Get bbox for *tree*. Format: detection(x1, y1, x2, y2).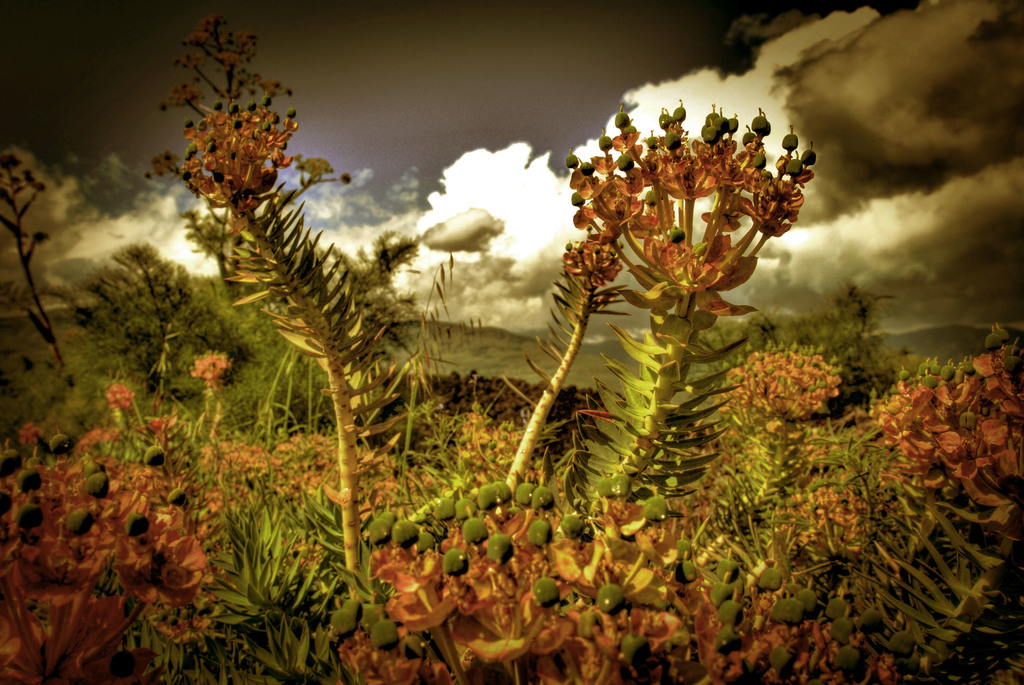
detection(68, 236, 252, 425).
